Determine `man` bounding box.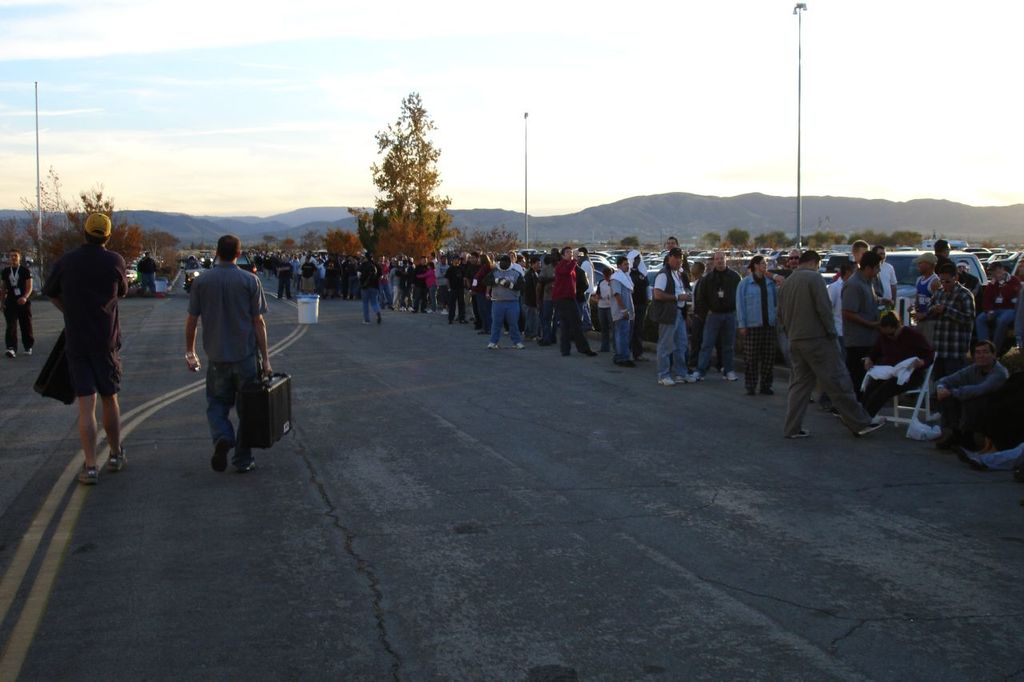
Determined: x1=524, y1=257, x2=540, y2=341.
